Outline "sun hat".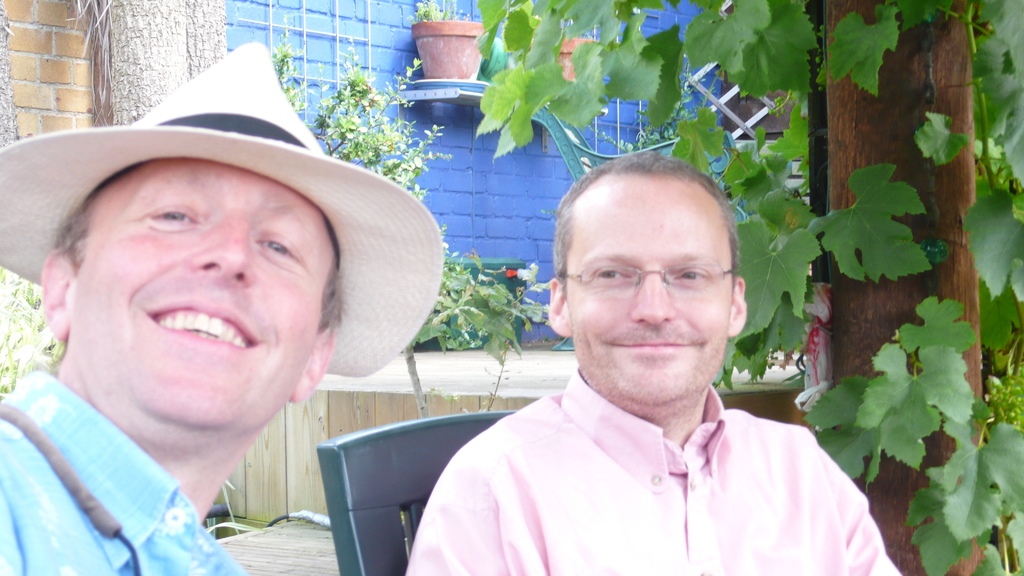
Outline: locate(0, 39, 444, 377).
